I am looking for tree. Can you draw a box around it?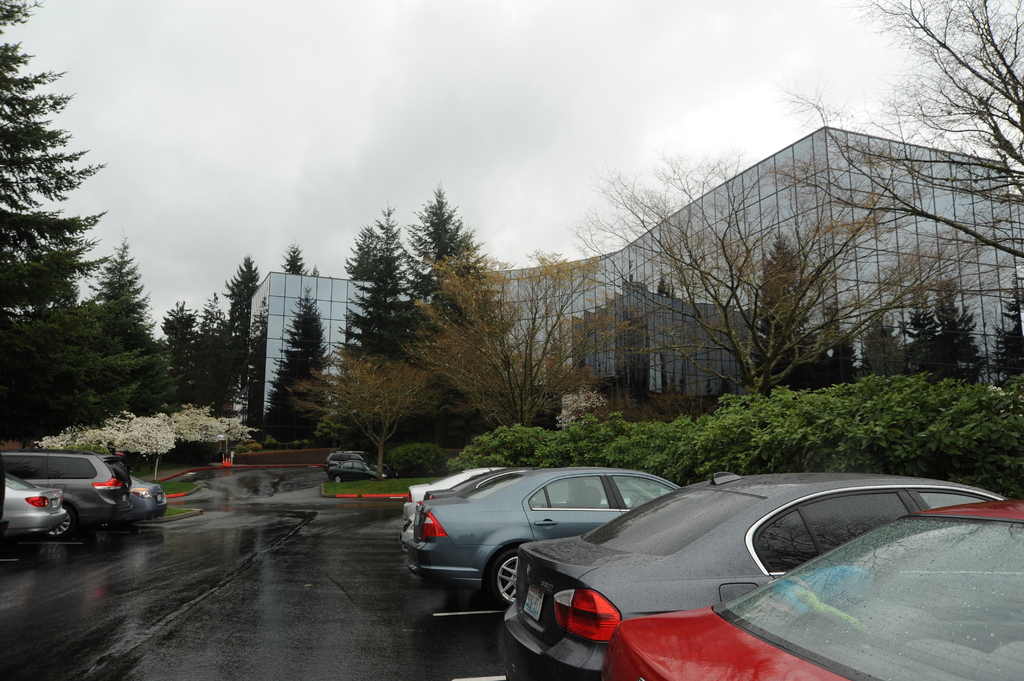
Sure, the bounding box is (x1=333, y1=341, x2=434, y2=476).
